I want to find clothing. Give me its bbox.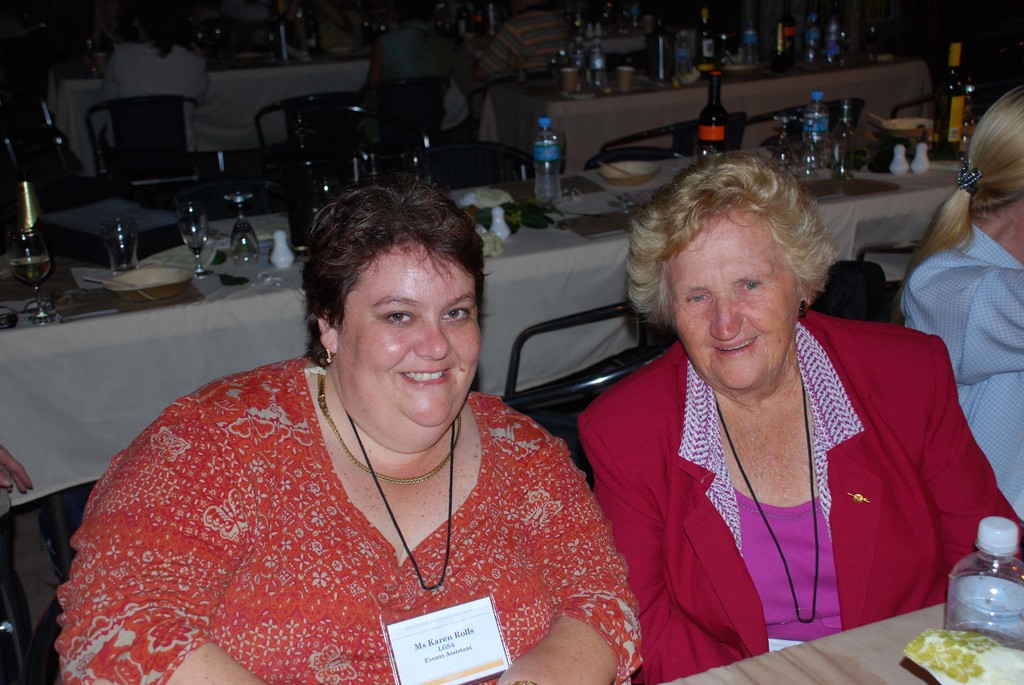
BBox(468, 7, 578, 164).
